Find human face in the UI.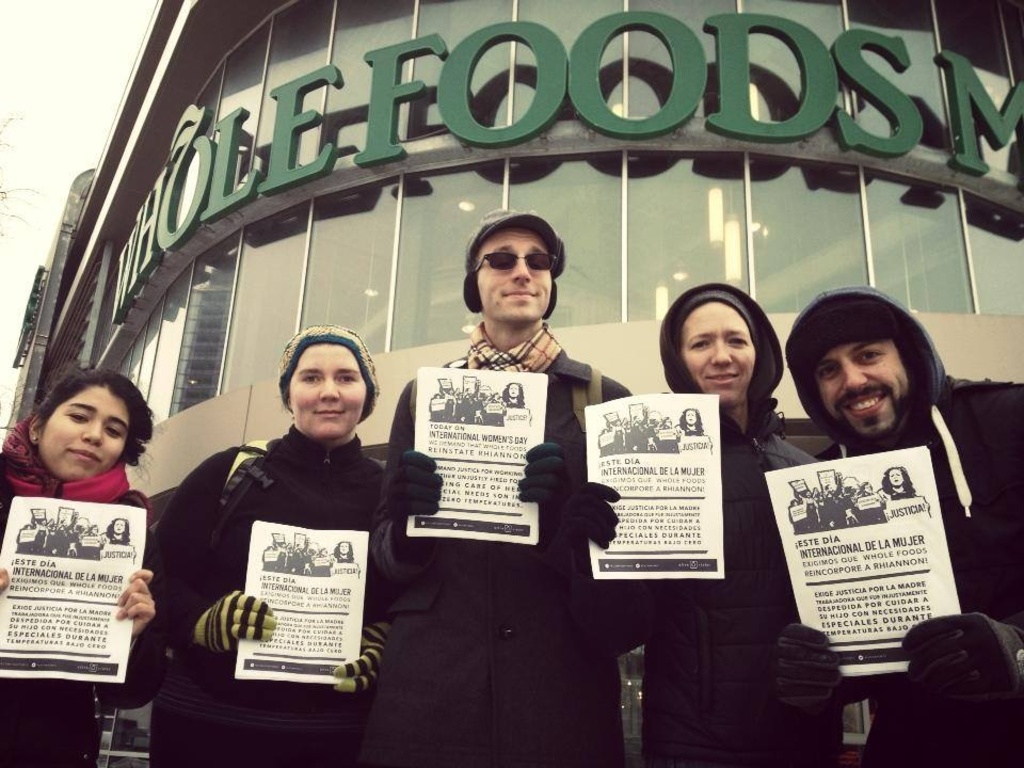
UI element at 478, 227, 550, 321.
